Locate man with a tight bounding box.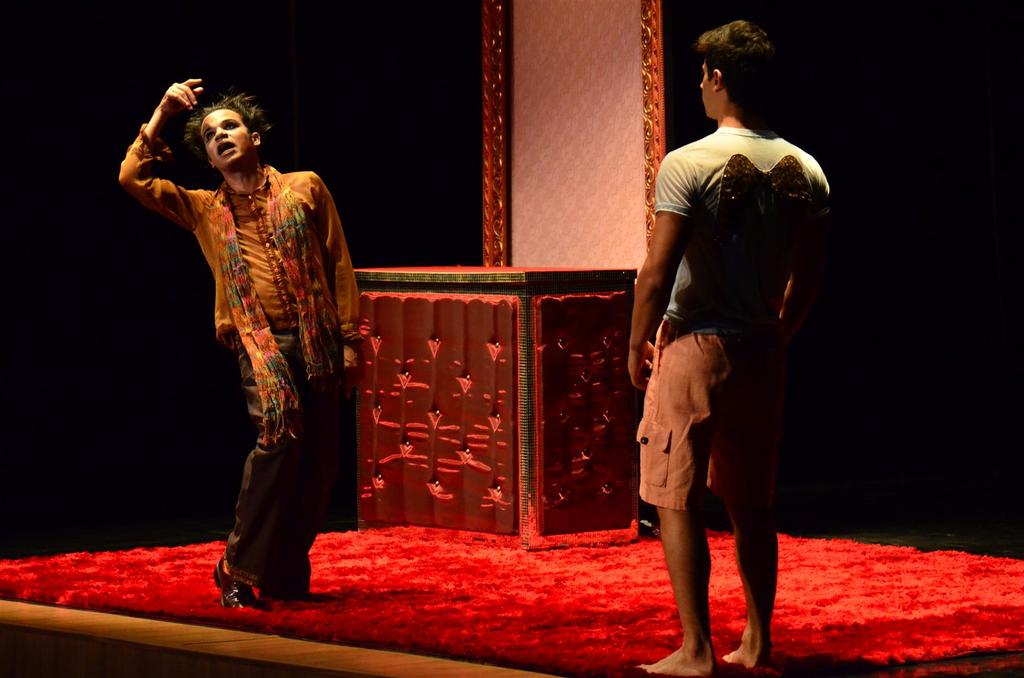
<region>626, 64, 838, 649</region>.
